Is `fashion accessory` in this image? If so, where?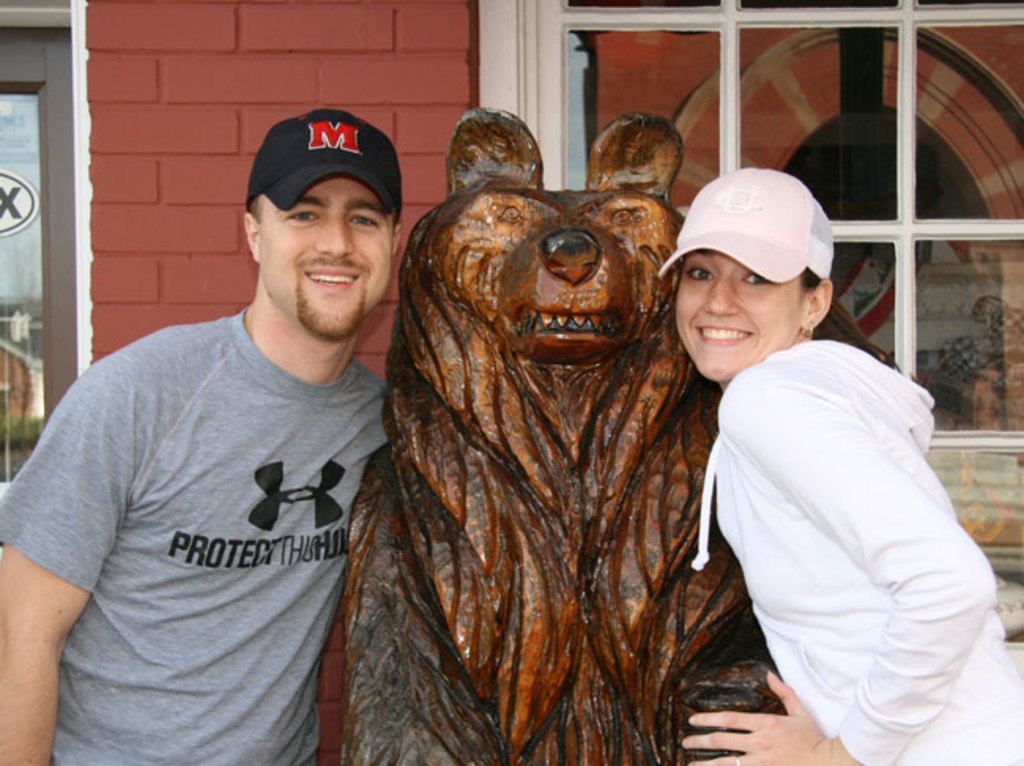
Yes, at select_region(657, 165, 841, 284).
